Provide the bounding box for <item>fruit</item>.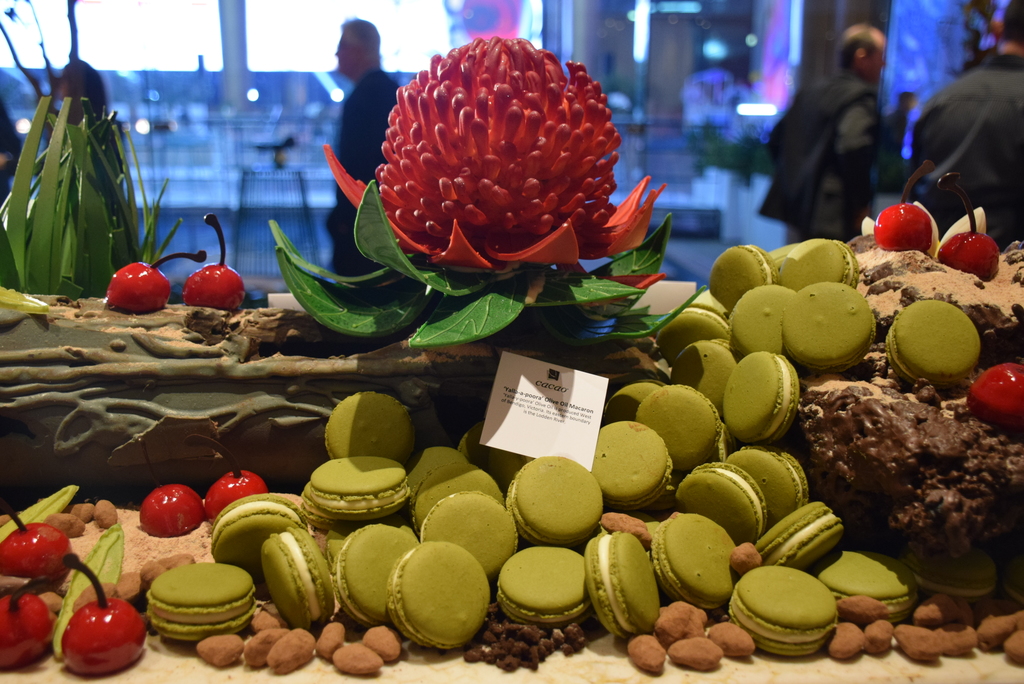
(130, 491, 198, 552).
